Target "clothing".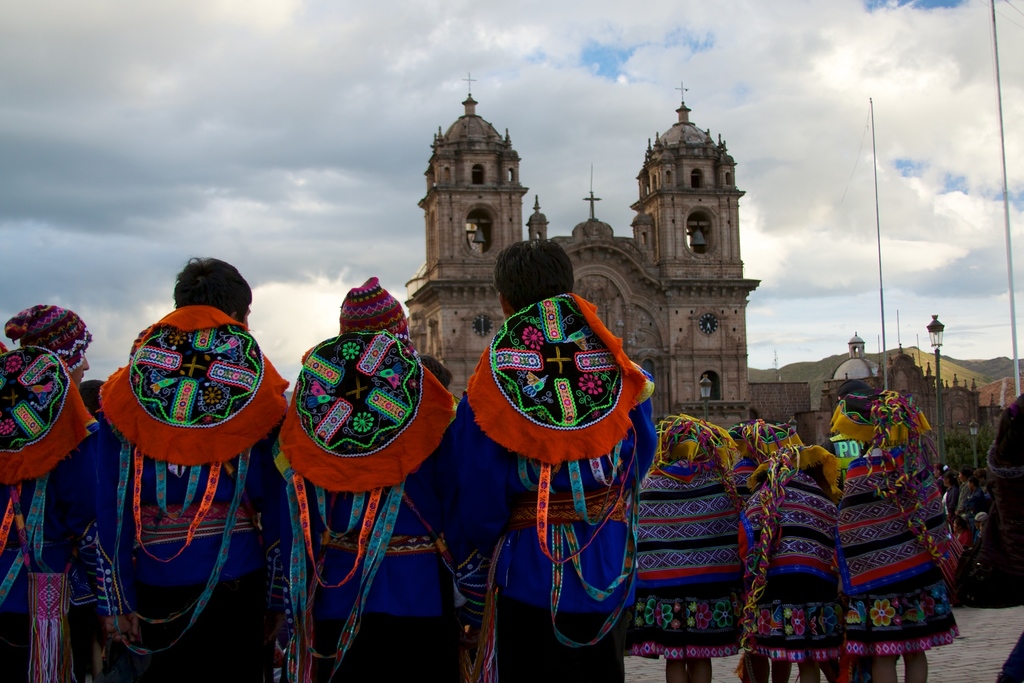
Target region: <bbox>280, 331, 461, 682</bbox>.
